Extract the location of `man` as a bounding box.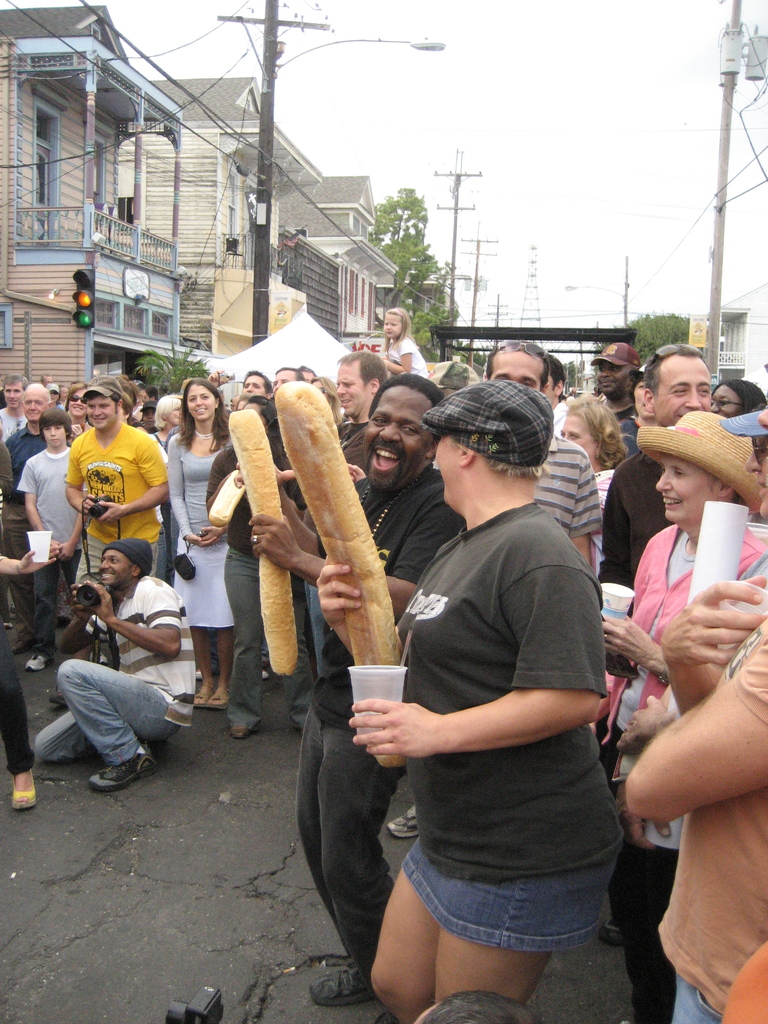
BBox(34, 554, 188, 800).
